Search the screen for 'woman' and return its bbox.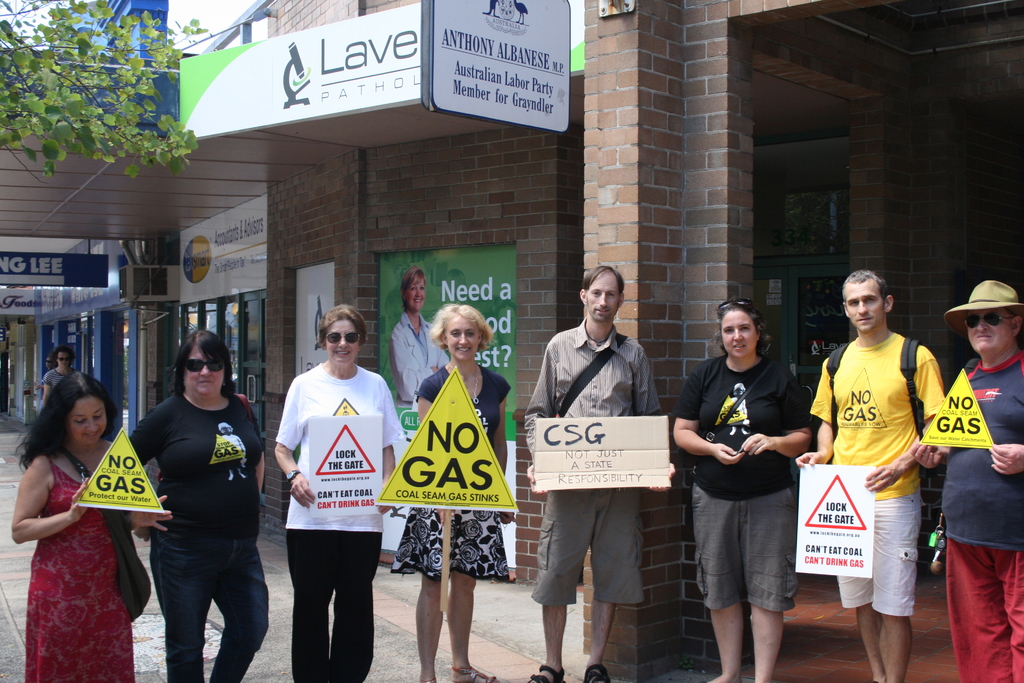
Found: (674, 300, 813, 680).
